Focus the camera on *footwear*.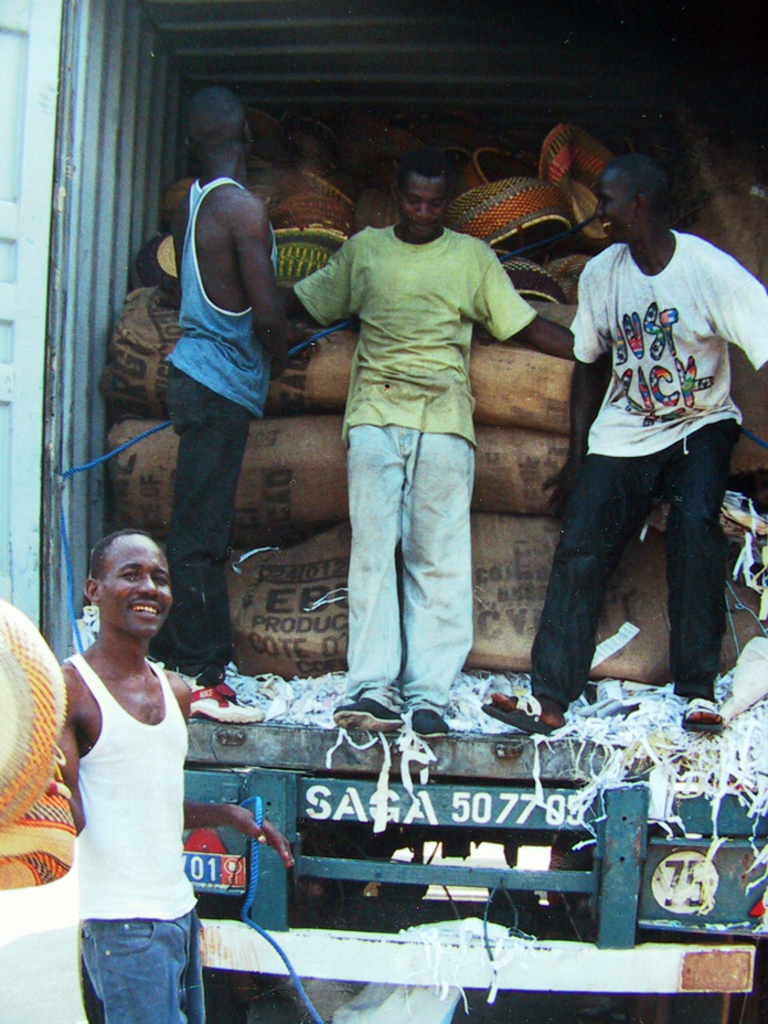
Focus region: x1=191, y1=673, x2=268, y2=723.
